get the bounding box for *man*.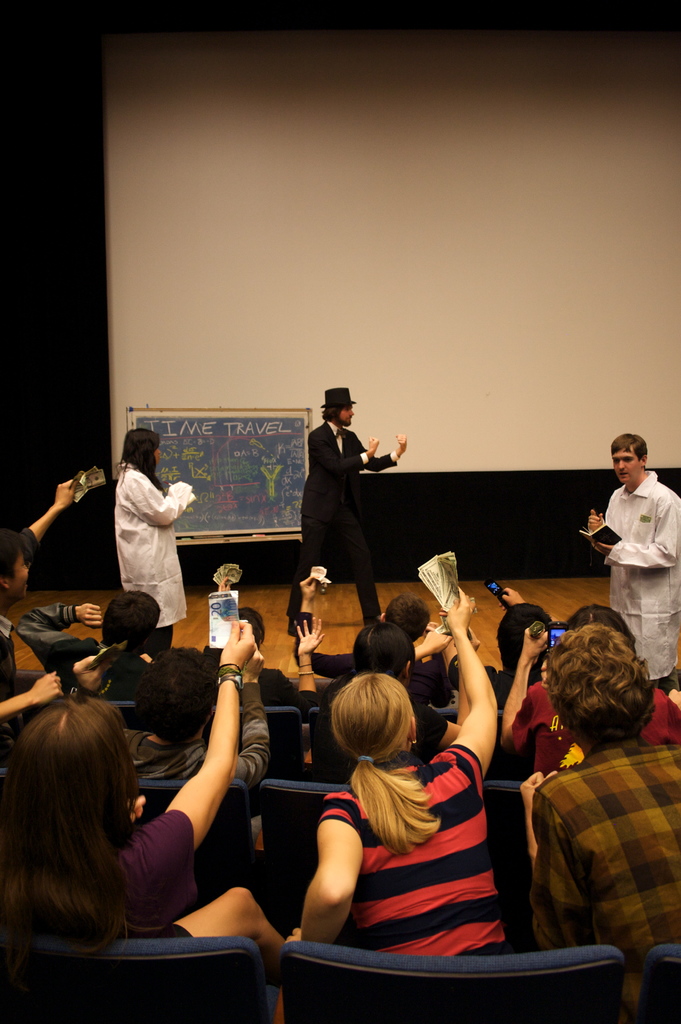
[0, 531, 82, 737].
